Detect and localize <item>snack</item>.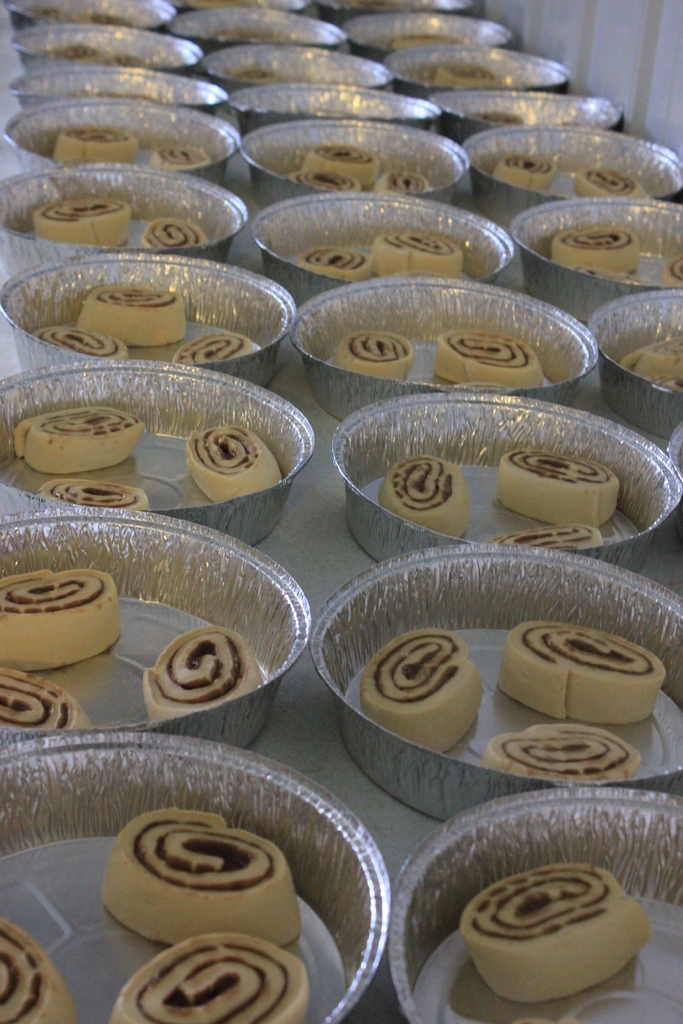
Localized at 108, 808, 300, 949.
